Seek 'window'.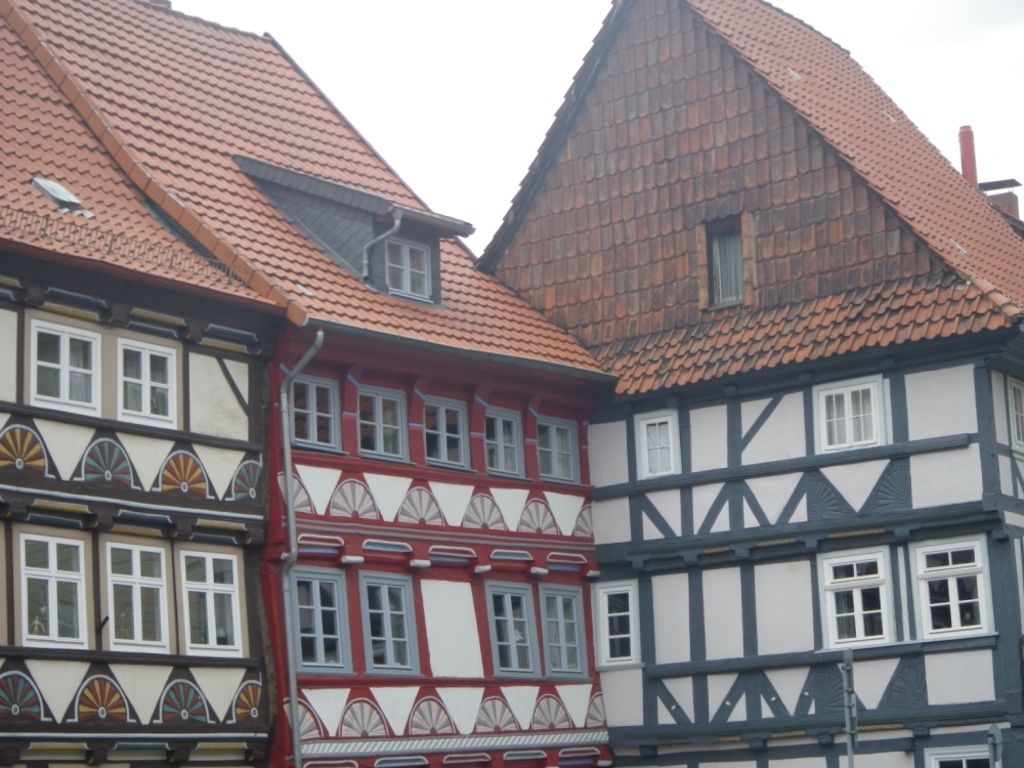
[31,325,96,415].
